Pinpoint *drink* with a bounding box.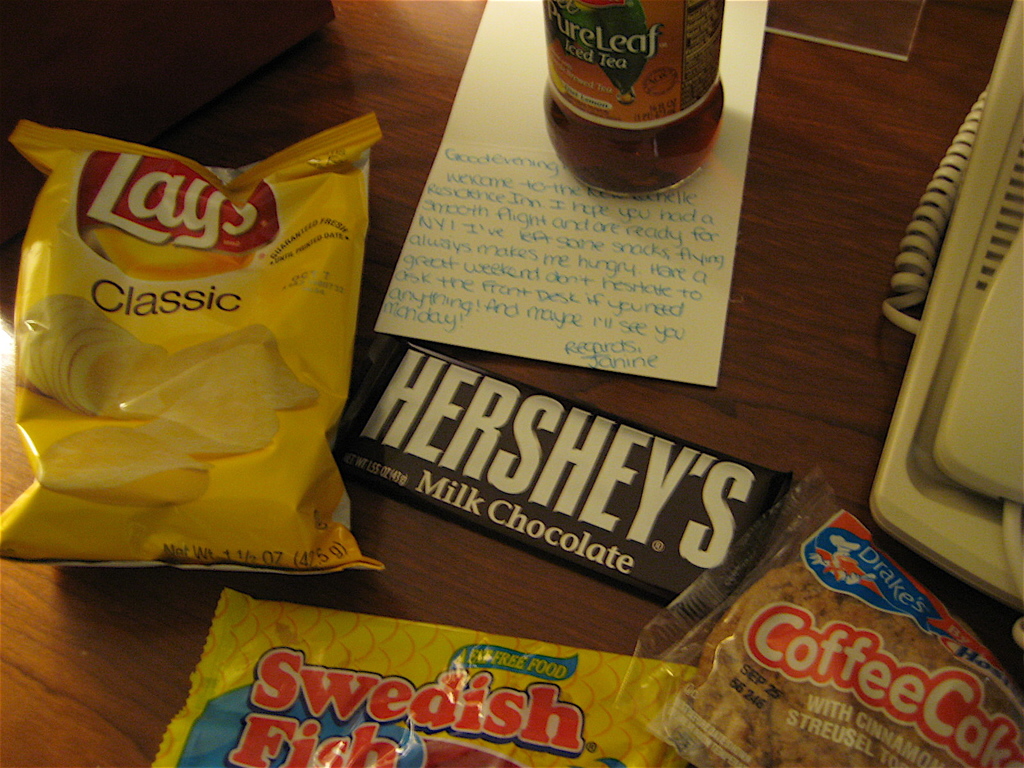
<bbox>540, 8, 723, 205</bbox>.
